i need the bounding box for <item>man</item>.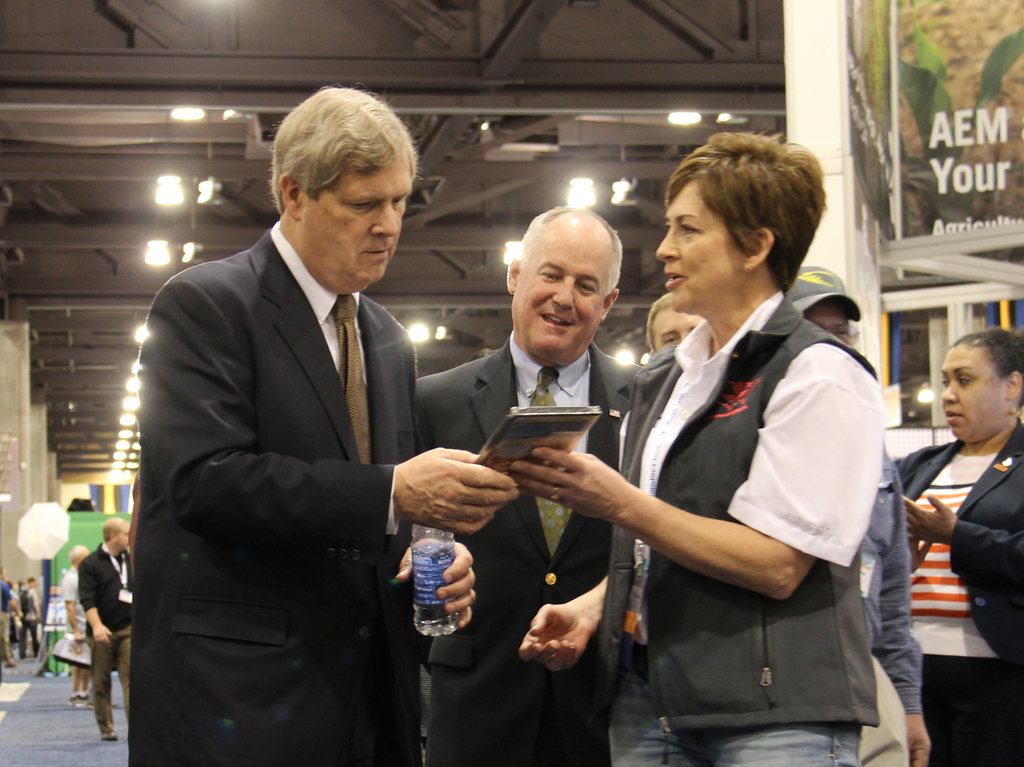
Here it is: l=82, t=517, r=131, b=739.
